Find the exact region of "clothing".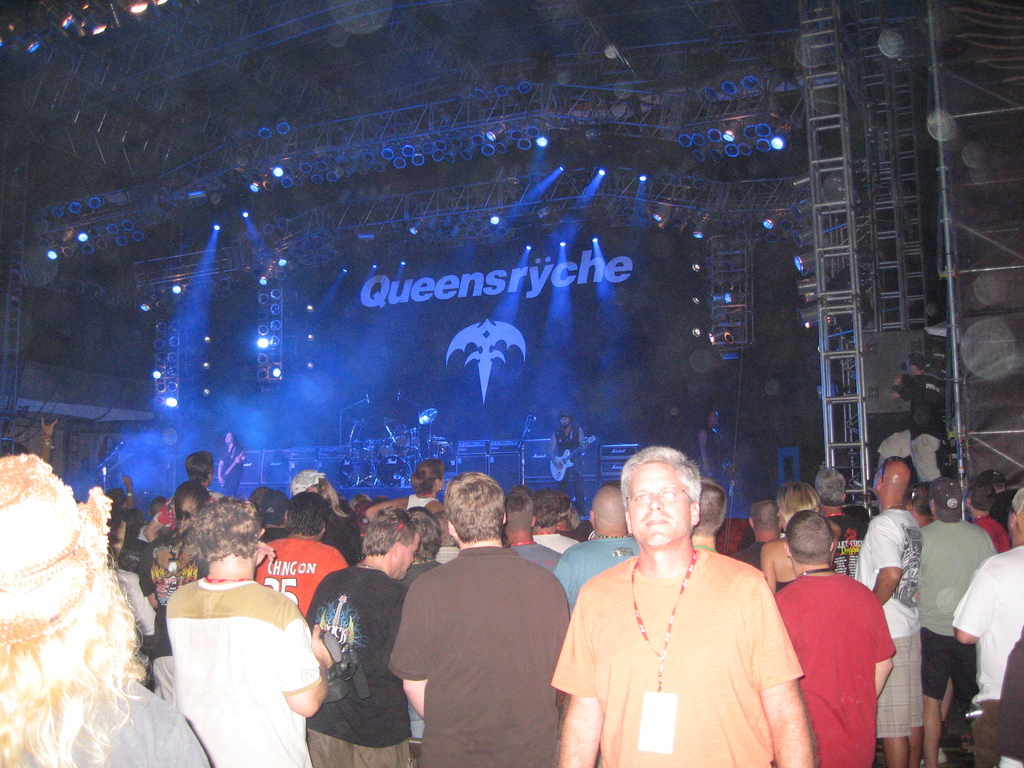
Exact region: left=951, top=544, right=1023, bottom=767.
